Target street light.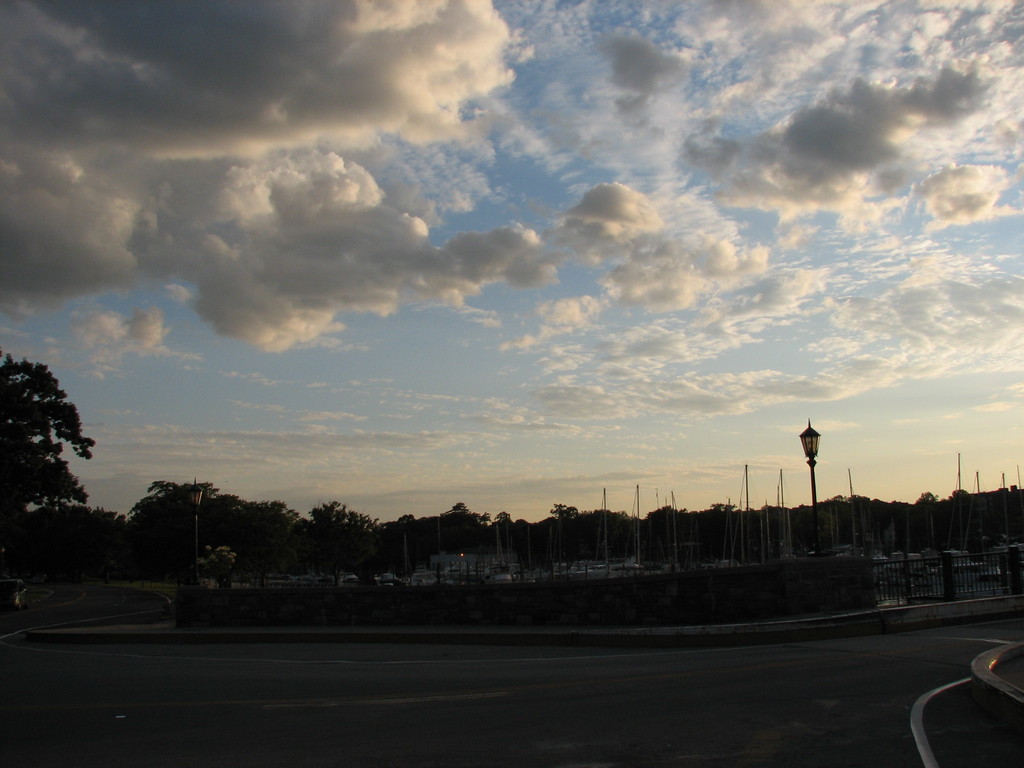
Target region: [792, 405, 824, 566].
